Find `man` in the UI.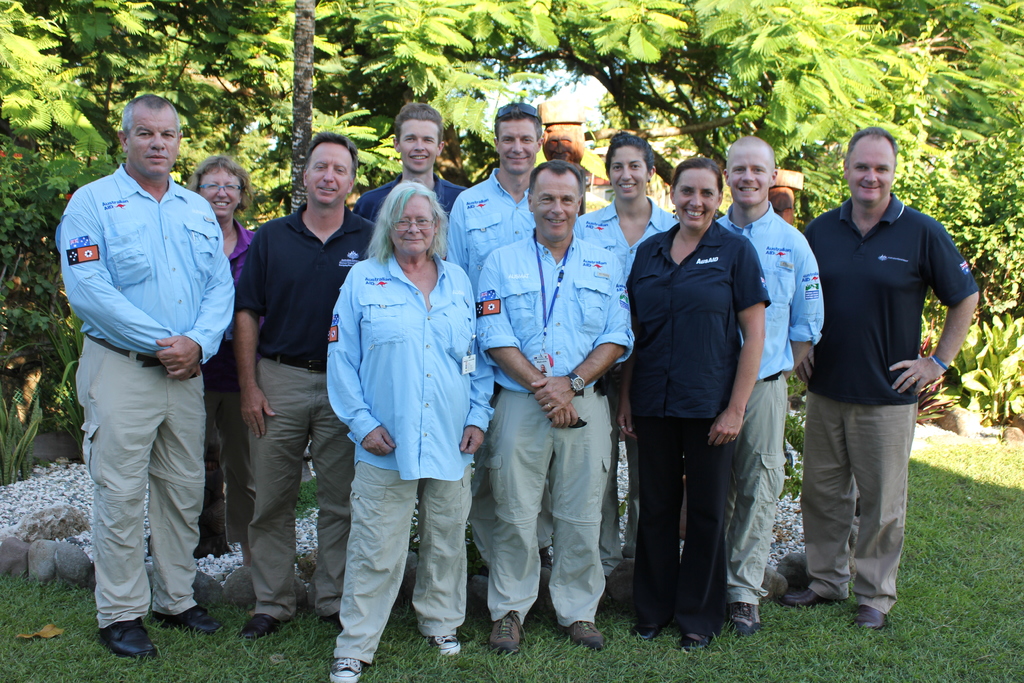
UI element at box(795, 128, 986, 619).
